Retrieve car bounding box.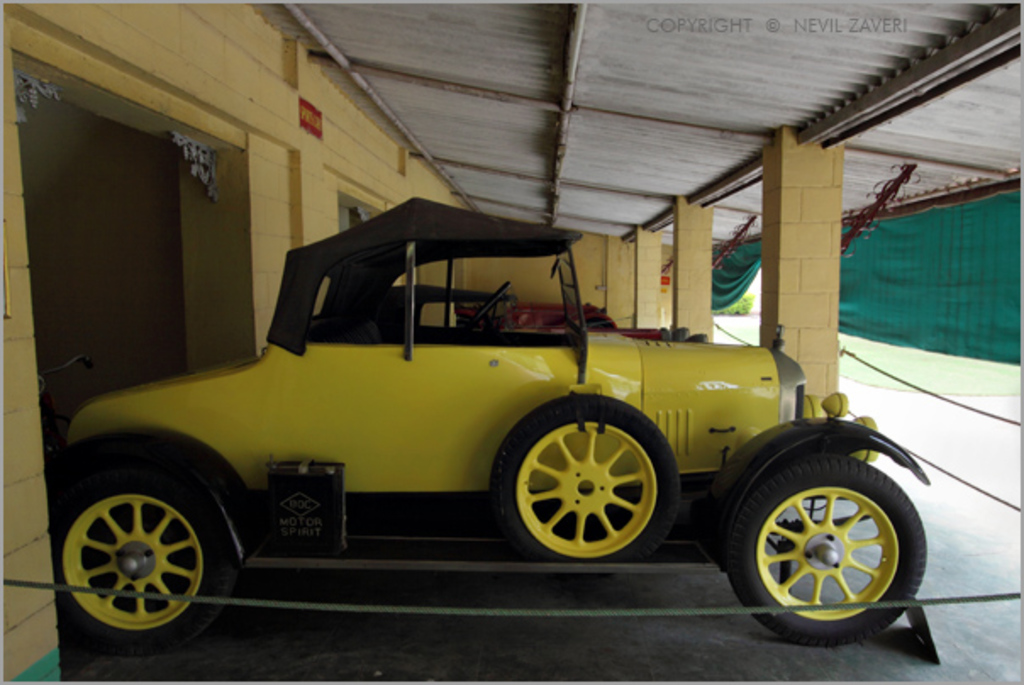
Bounding box: pyautogui.locateOnScreen(46, 195, 932, 654).
